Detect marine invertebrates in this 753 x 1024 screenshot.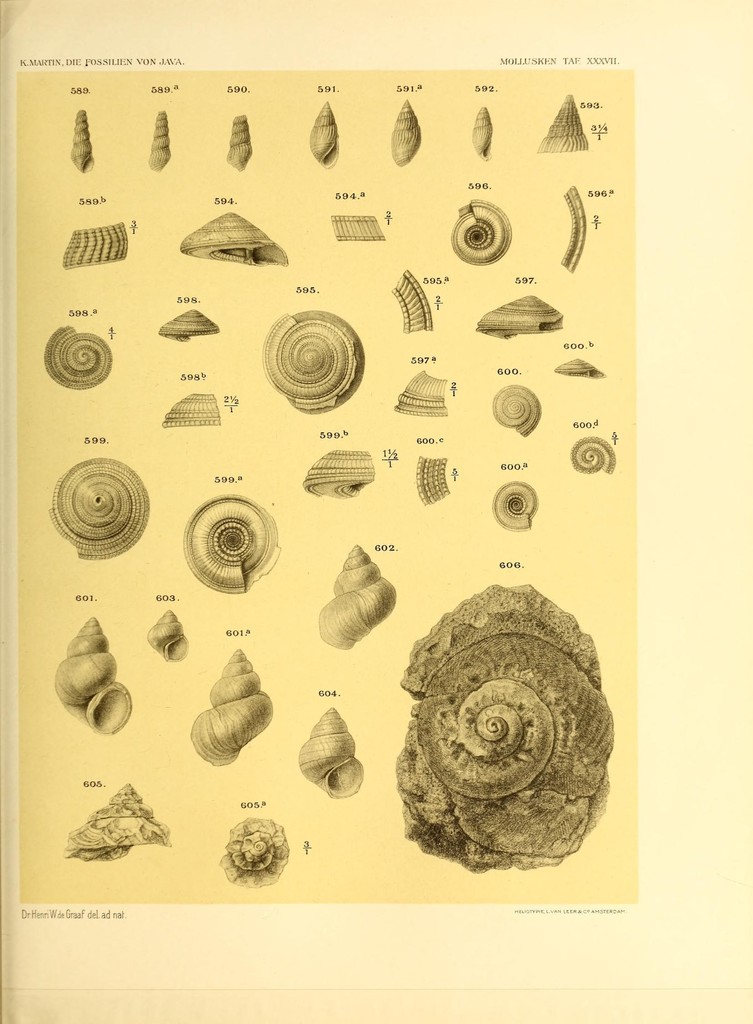
Detection: region(190, 649, 274, 767).
